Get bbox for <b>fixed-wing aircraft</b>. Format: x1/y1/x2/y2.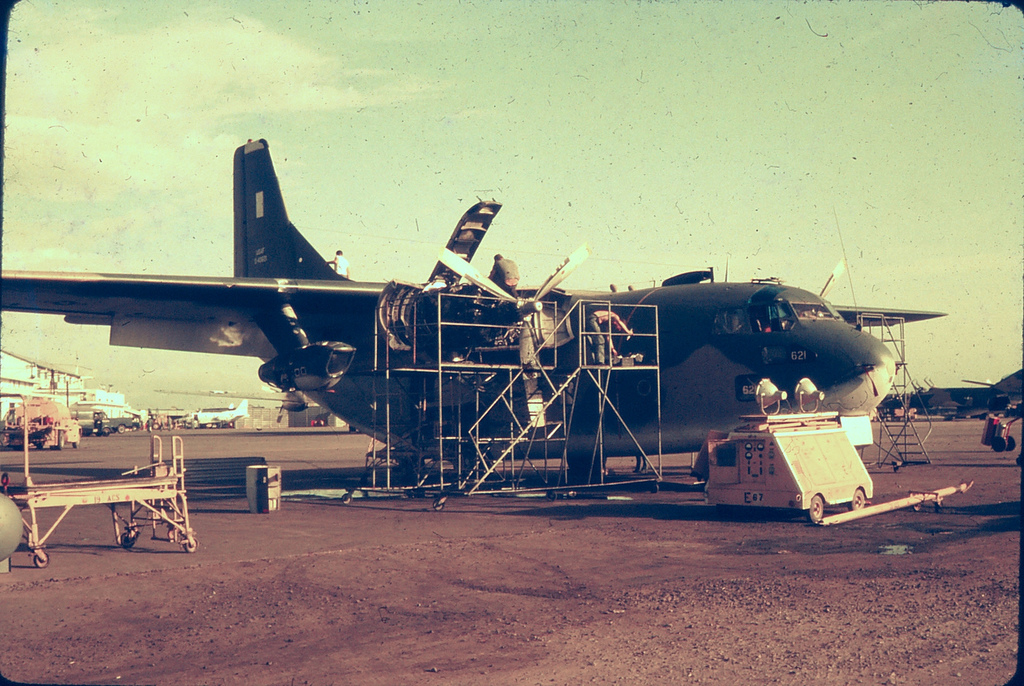
0/146/899/490.
